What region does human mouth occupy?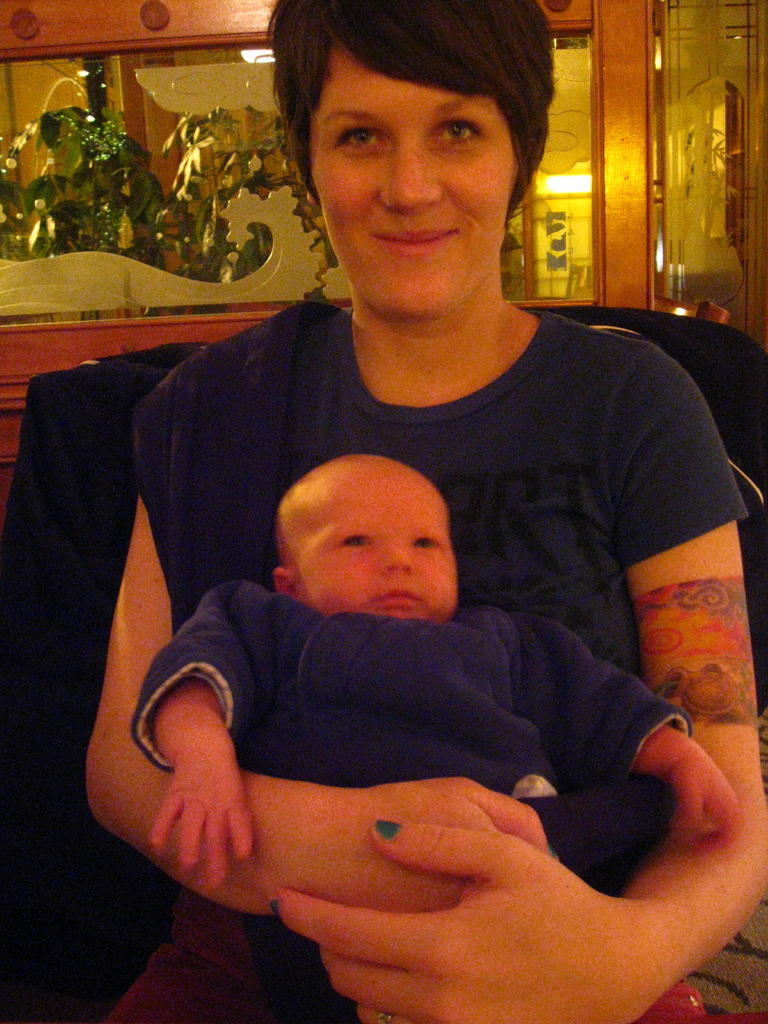
box=[355, 218, 466, 262].
